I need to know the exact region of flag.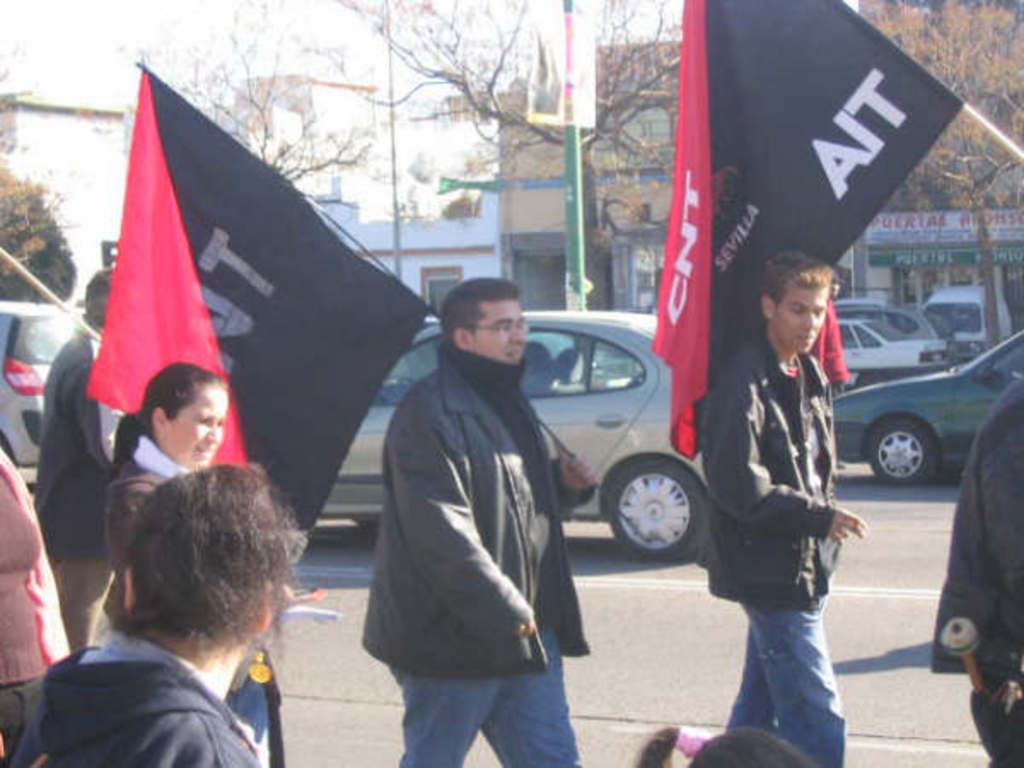
Region: rect(85, 61, 435, 548).
